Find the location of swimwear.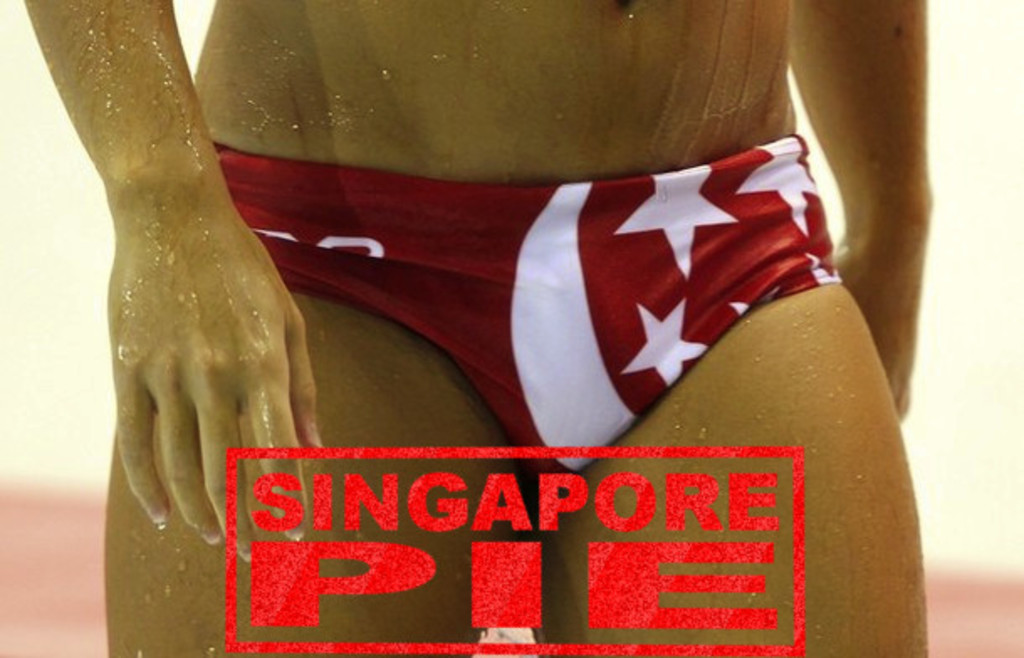
Location: 215/143/833/480.
